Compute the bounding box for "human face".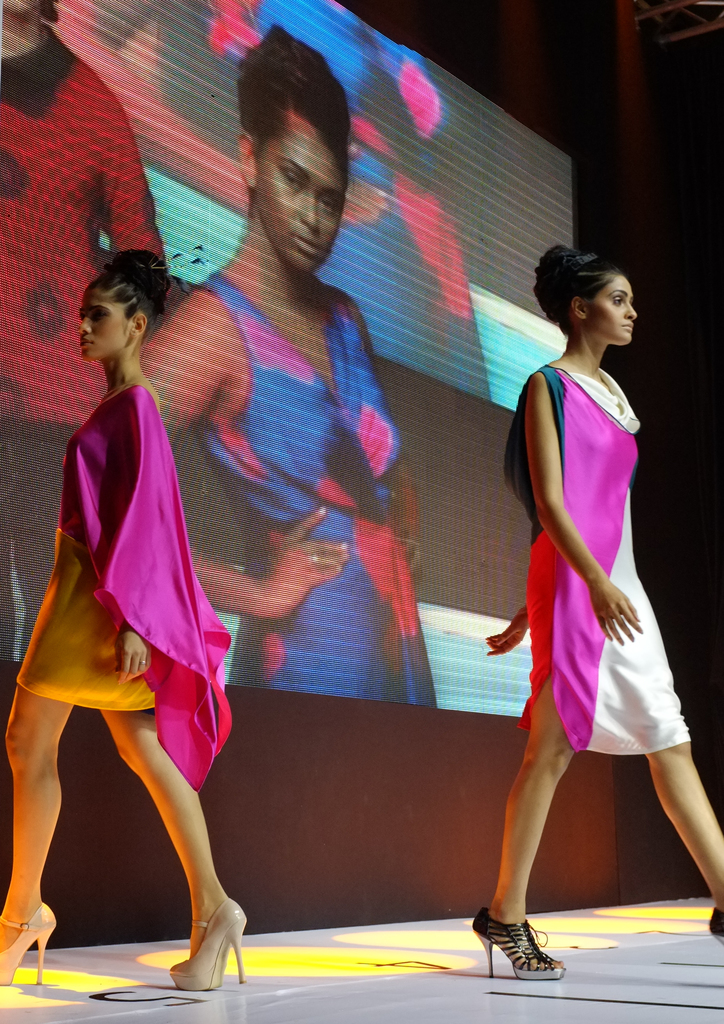
(587,277,636,347).
